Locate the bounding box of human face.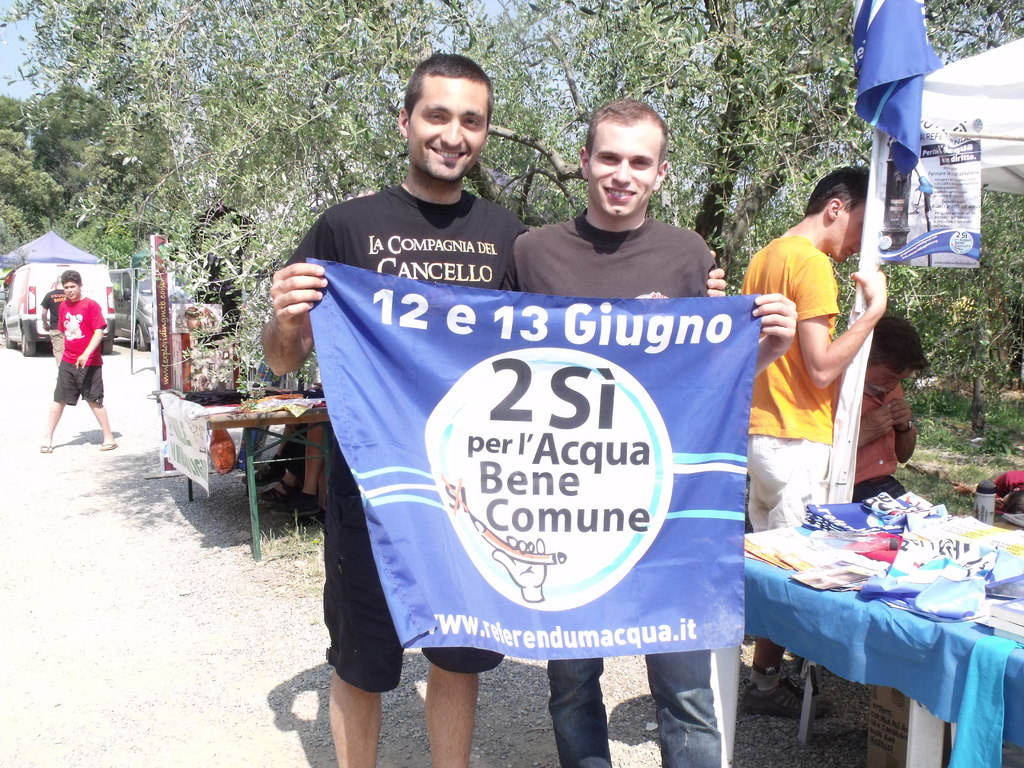
Bounding box: {"left": 587, "top": 115, "right": 661, "bottom": 216}.
